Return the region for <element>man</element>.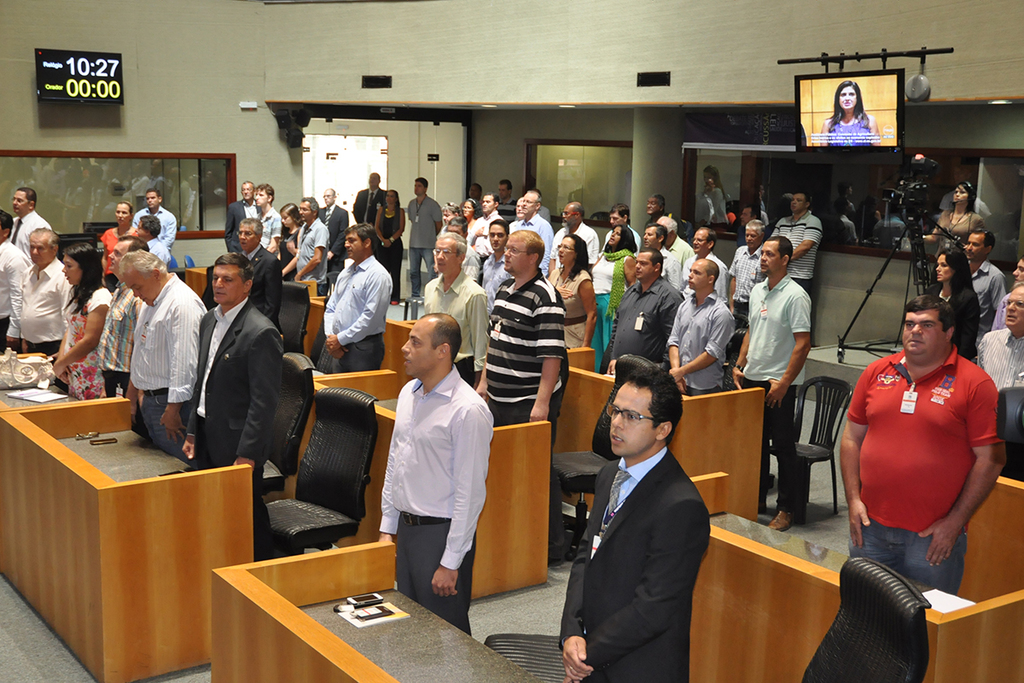
973 281 1023 395.
